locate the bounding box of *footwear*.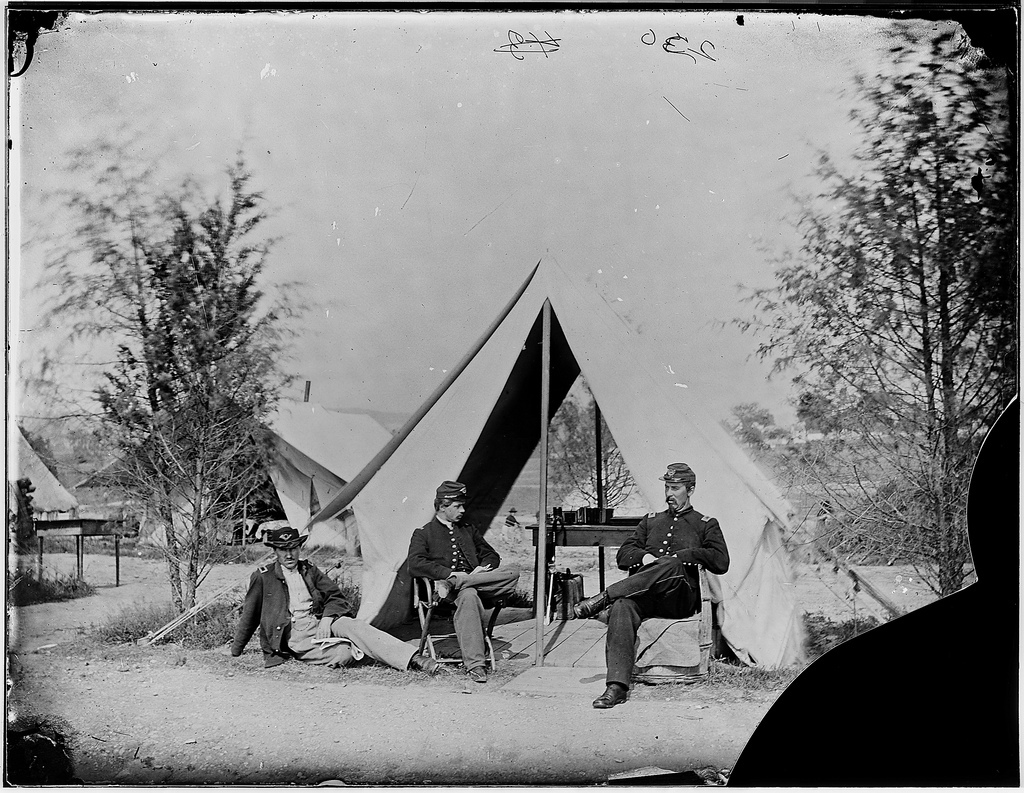
Bounding box: bbox=[409, 652, 443, 677].
